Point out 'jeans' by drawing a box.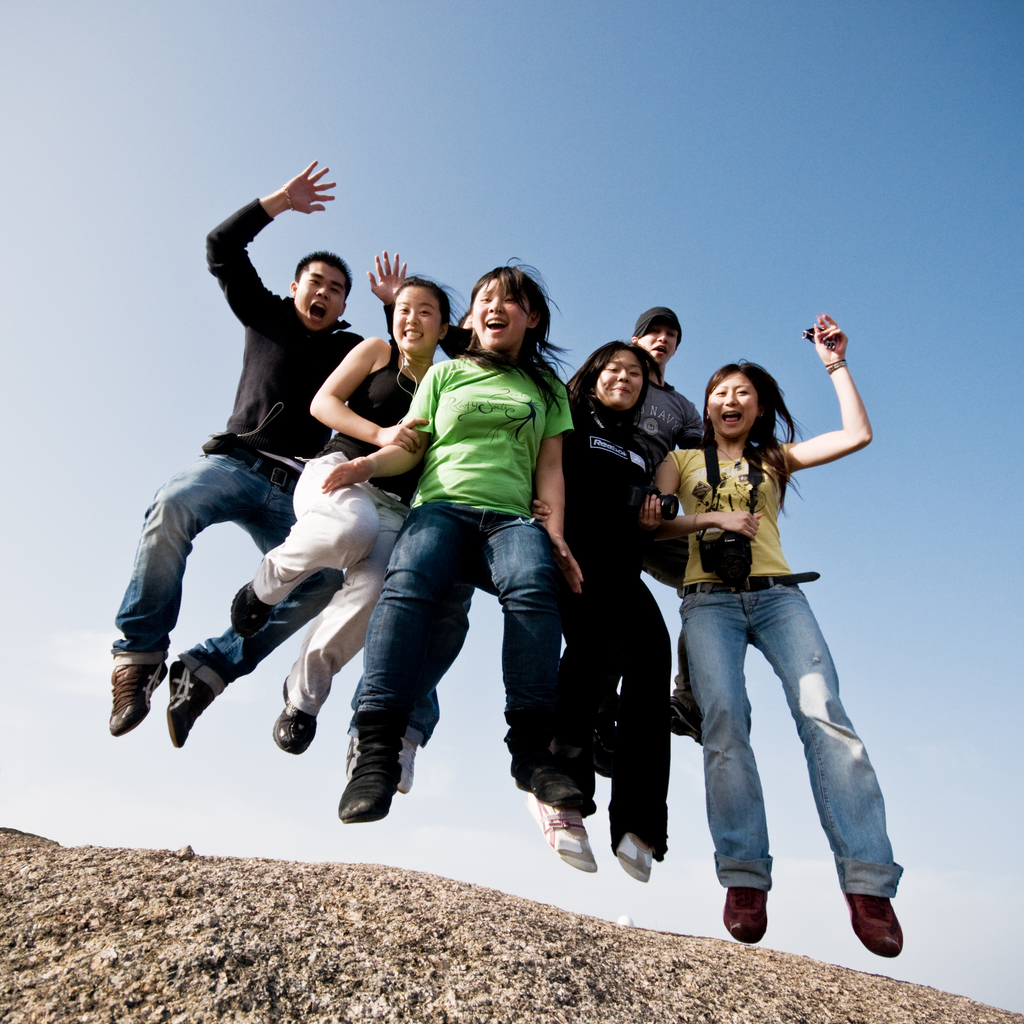
pyautogui.locateOnScreen(350, 496, 551, 750).
